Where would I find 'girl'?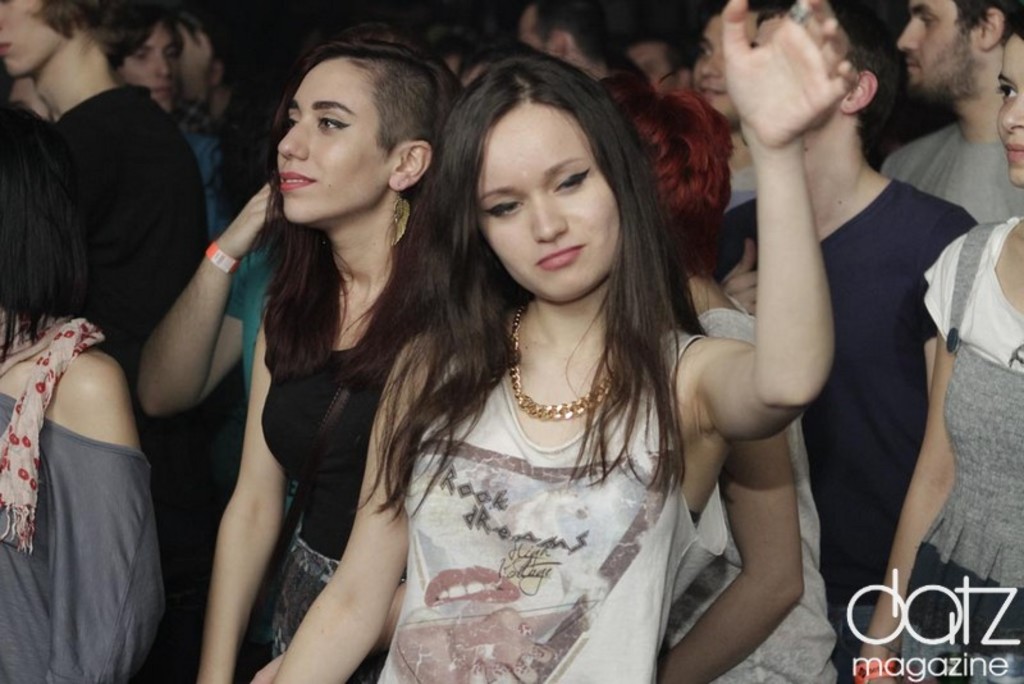
At [left=273, top=0, right=860, bottom=683].
